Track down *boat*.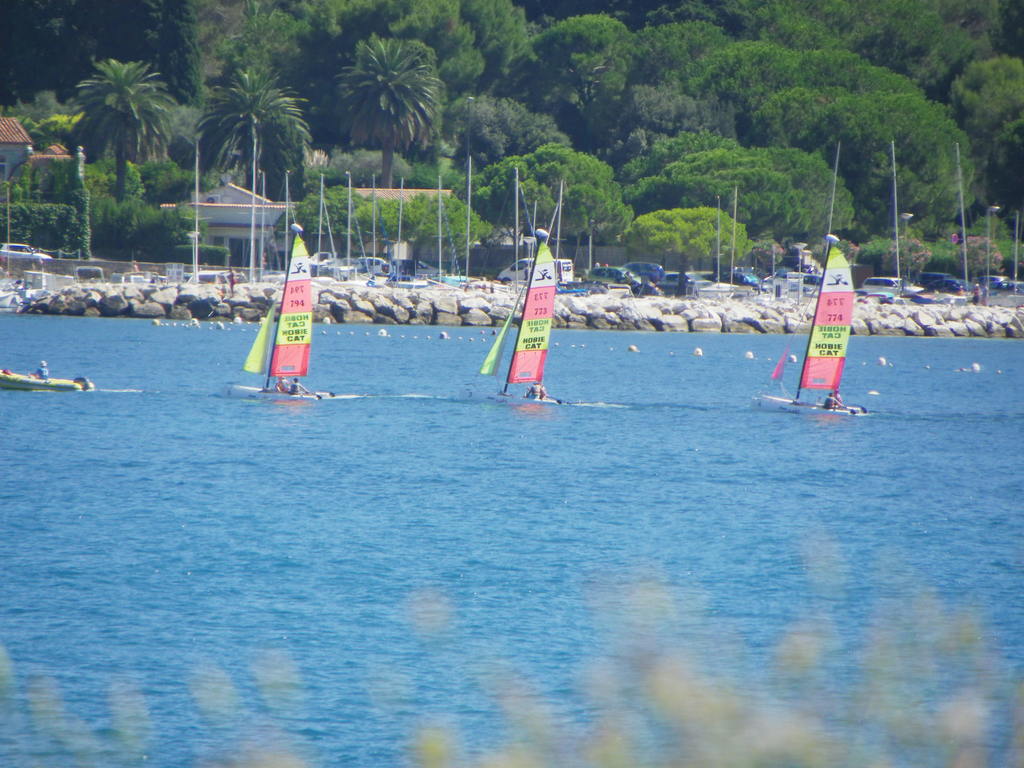
Tracked to detection(231, 220, 327, 410).
